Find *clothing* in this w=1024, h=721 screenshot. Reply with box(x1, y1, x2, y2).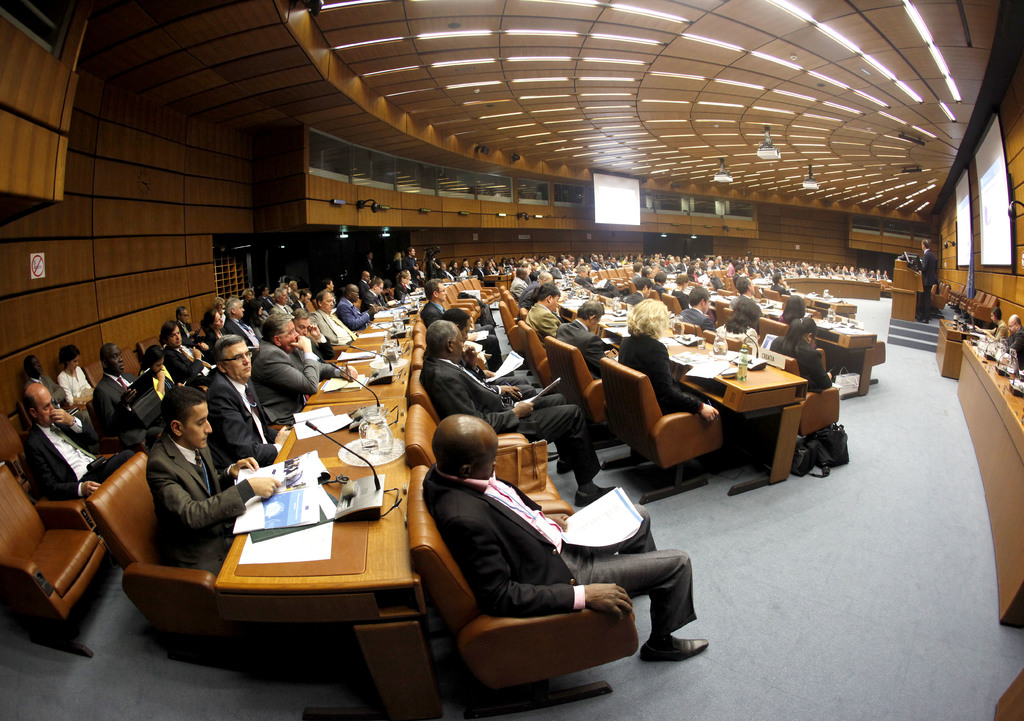
box(27, 409, 132, 513).
